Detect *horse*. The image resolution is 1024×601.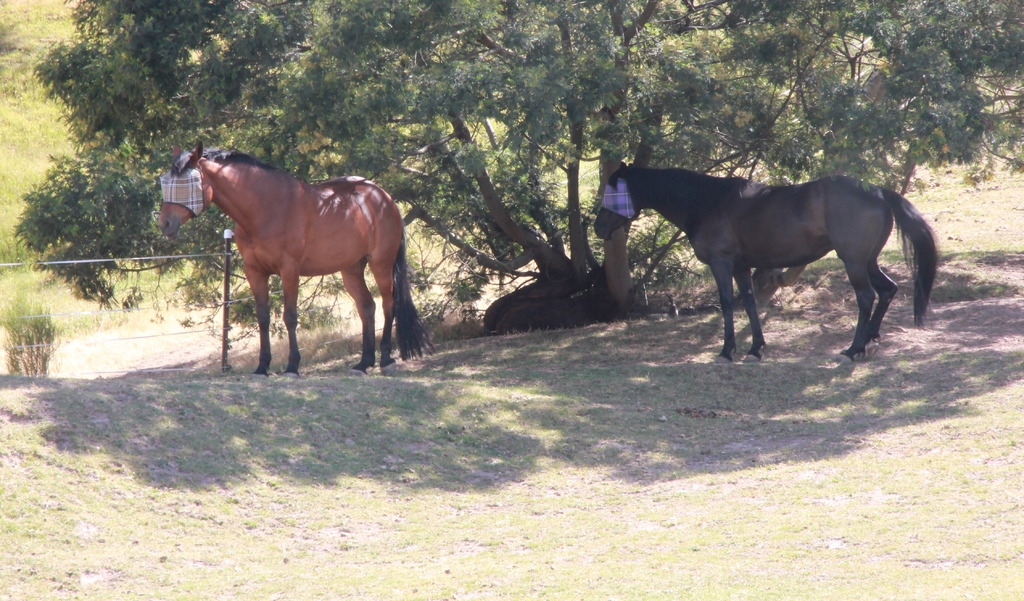
(left=593, top=161, right=940, bottom=367).
